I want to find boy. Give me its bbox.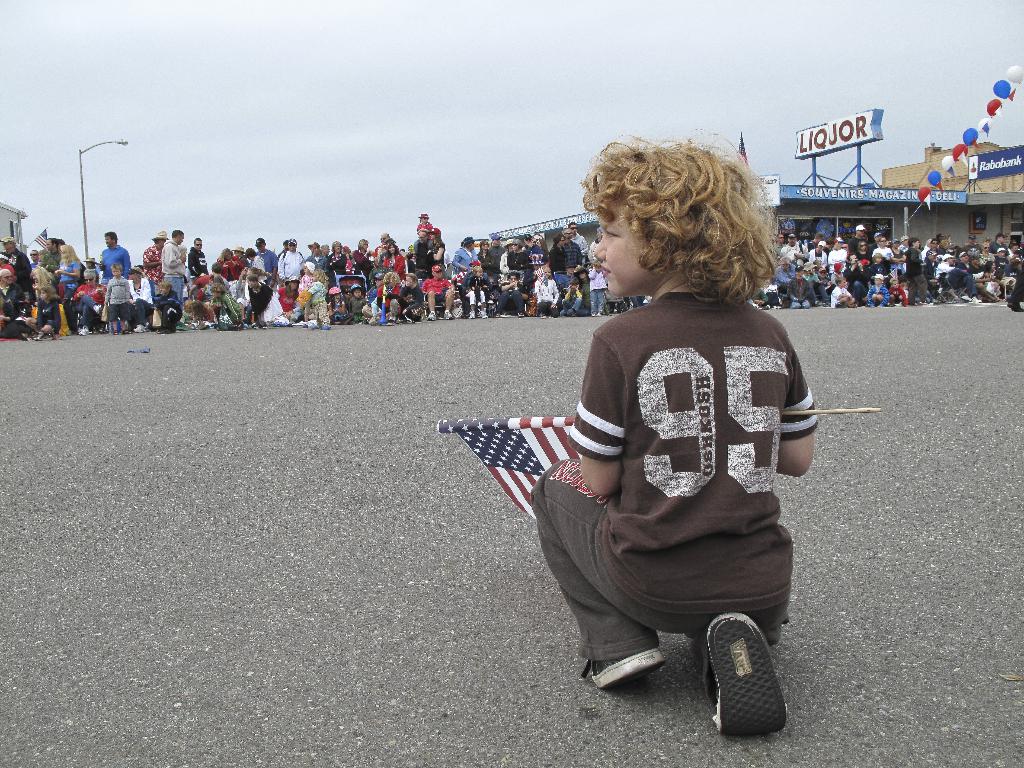
bbox(888, 278, 908, 304).
